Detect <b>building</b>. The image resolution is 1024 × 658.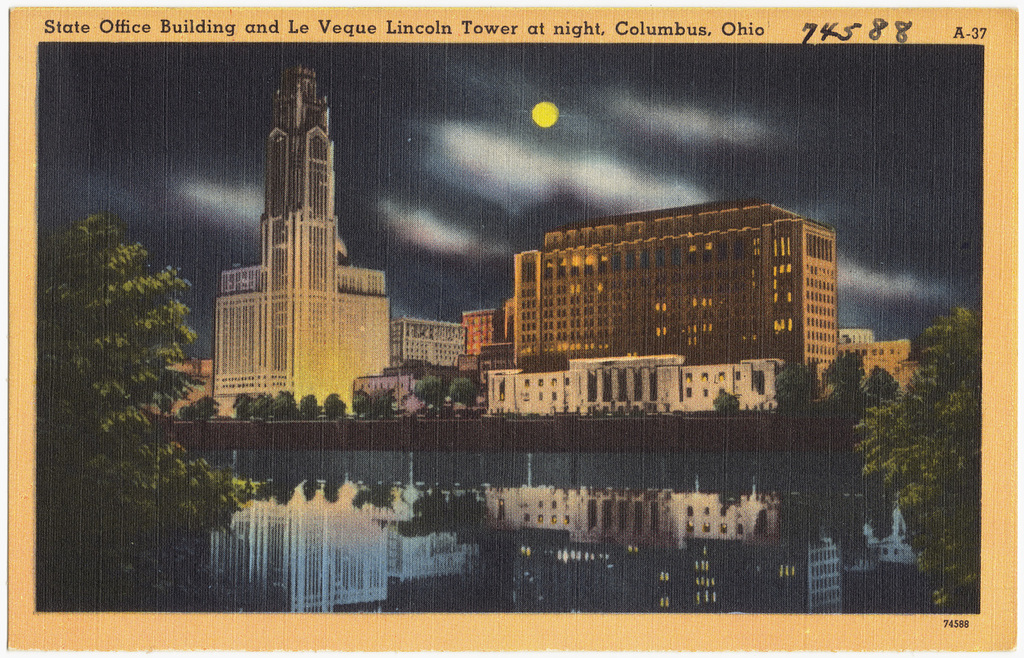
bbox=(390, 316, 465, 370).
